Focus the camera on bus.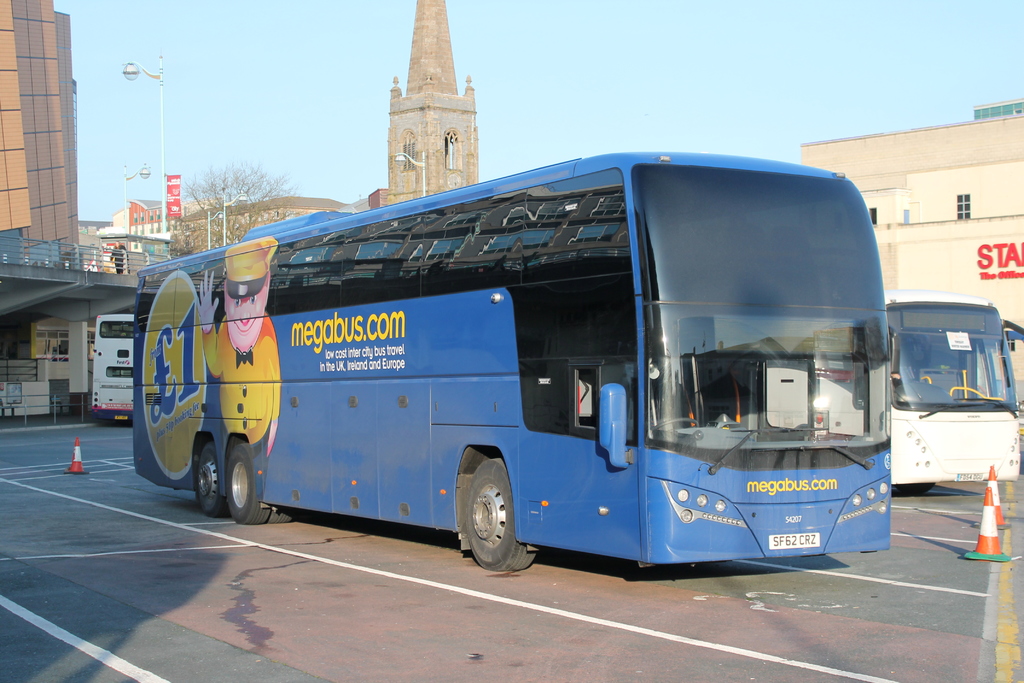
Focus region: 808/284/1023/493.
